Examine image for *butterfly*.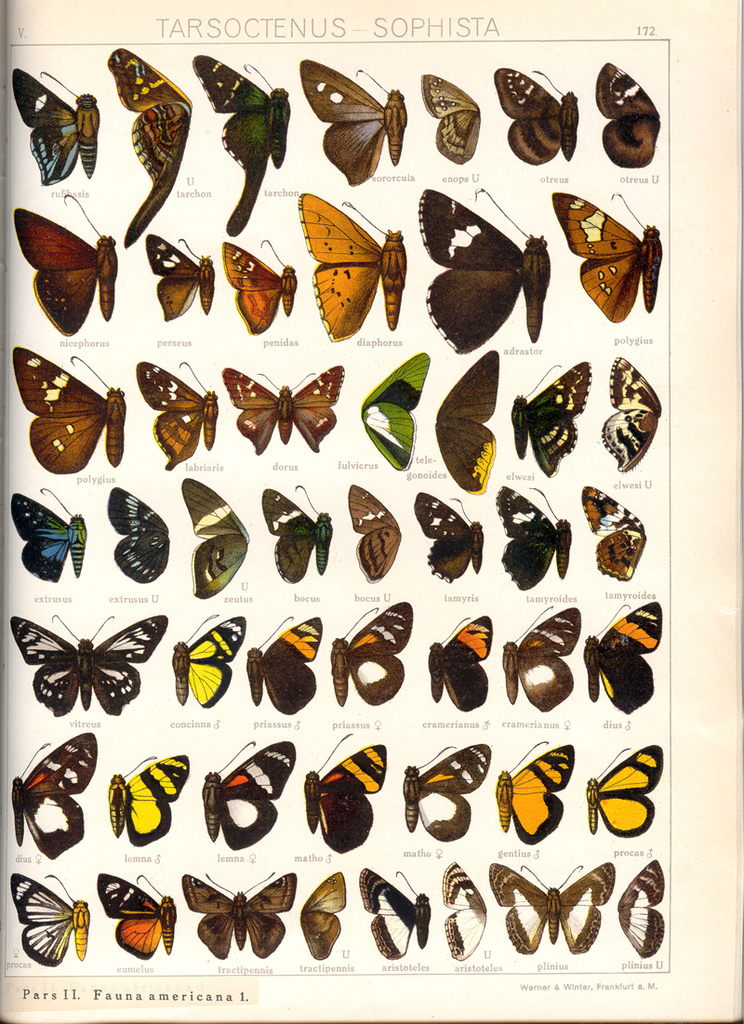
Examination result: <region>427, 601, 494, 719</region>.
